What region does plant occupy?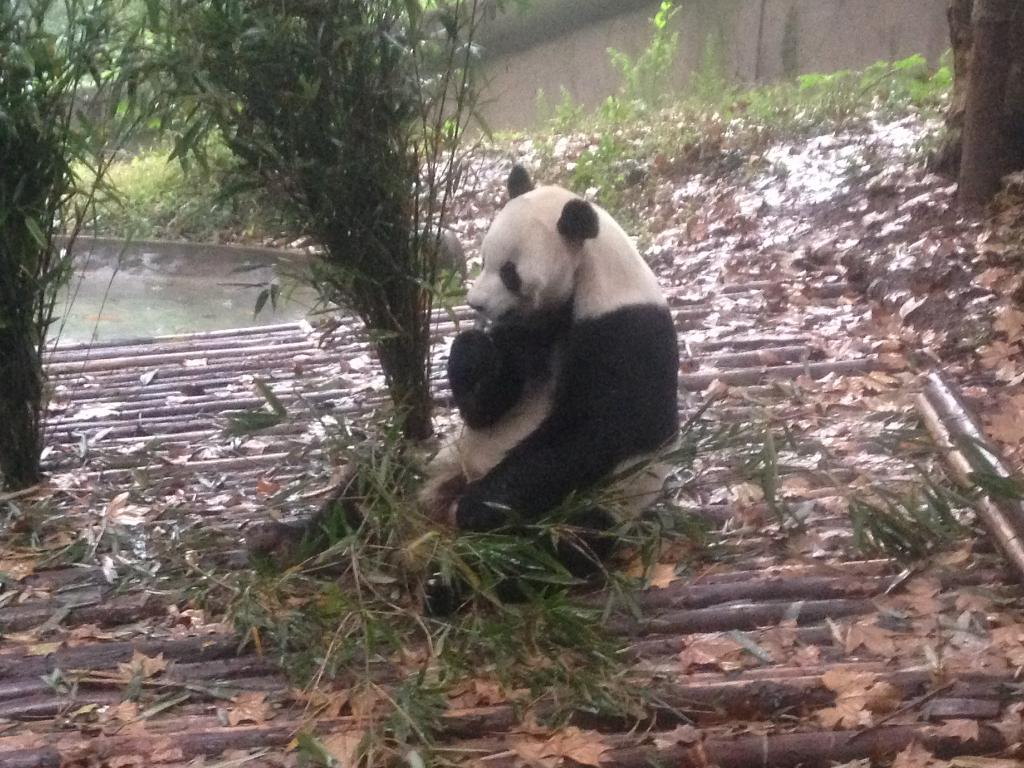
x1=0, y1=0, x2=207, y2=508.
